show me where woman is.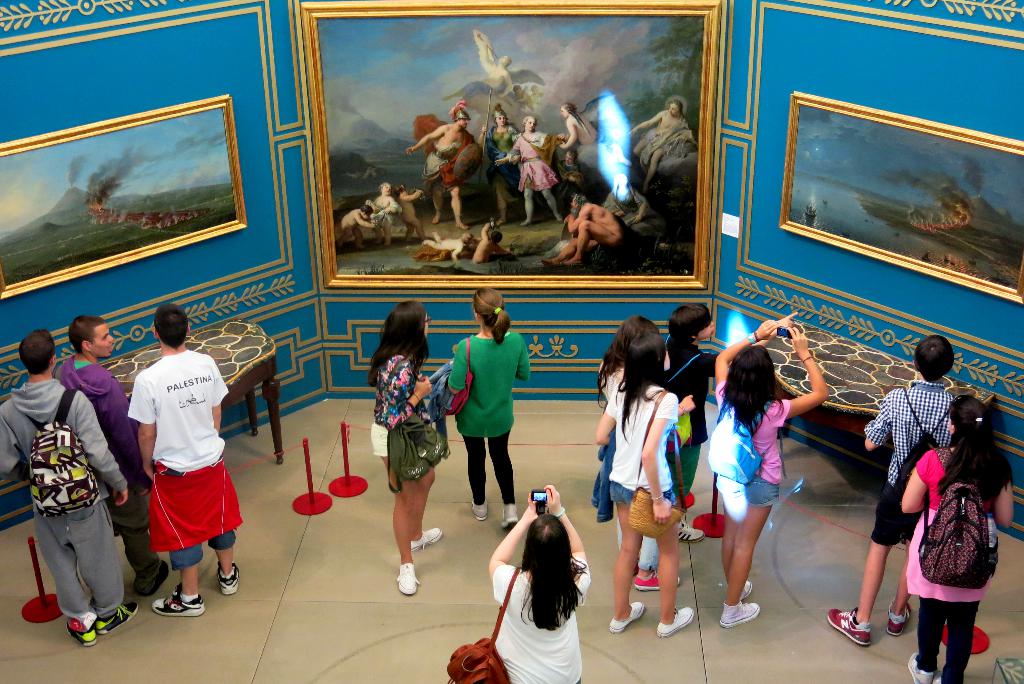
woman is at bbox(590, 334, 705, 653).
